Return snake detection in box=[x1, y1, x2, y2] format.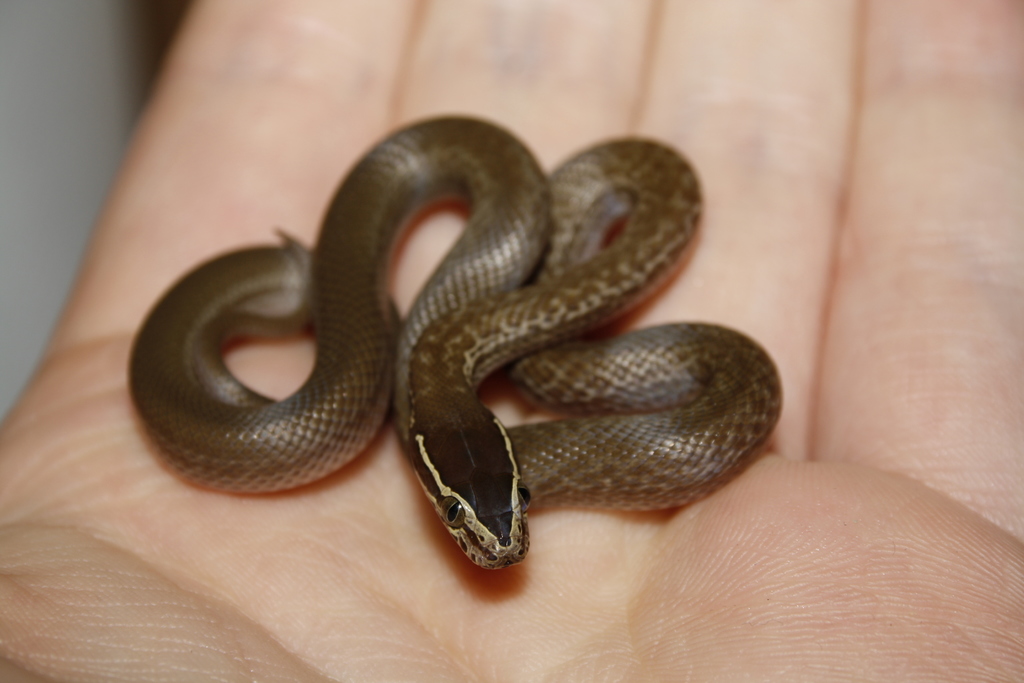
box=[128, 113, 781, 570].
